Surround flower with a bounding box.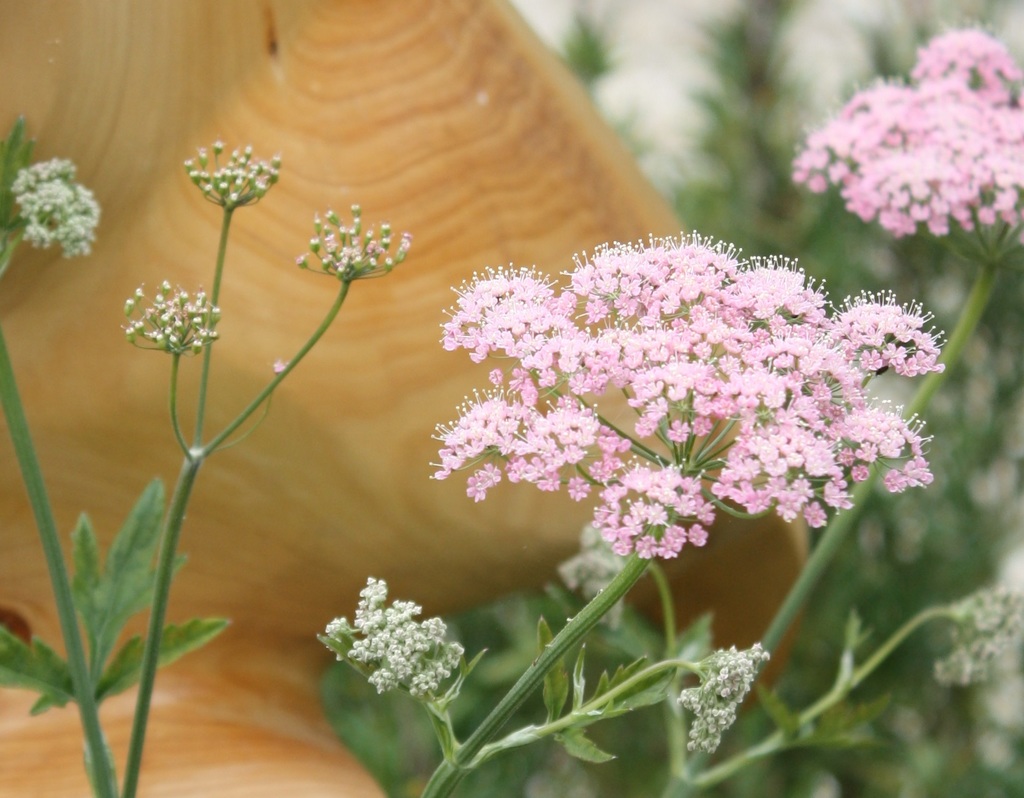
BBox(271, 358, 285, 374).
